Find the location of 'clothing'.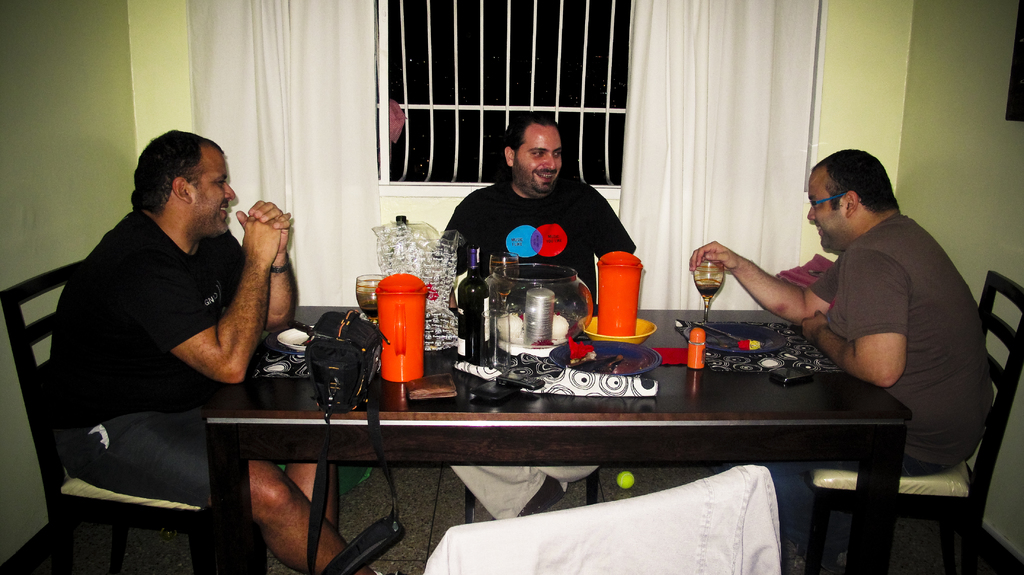
Location: rect(421, 464, 782, 574).
